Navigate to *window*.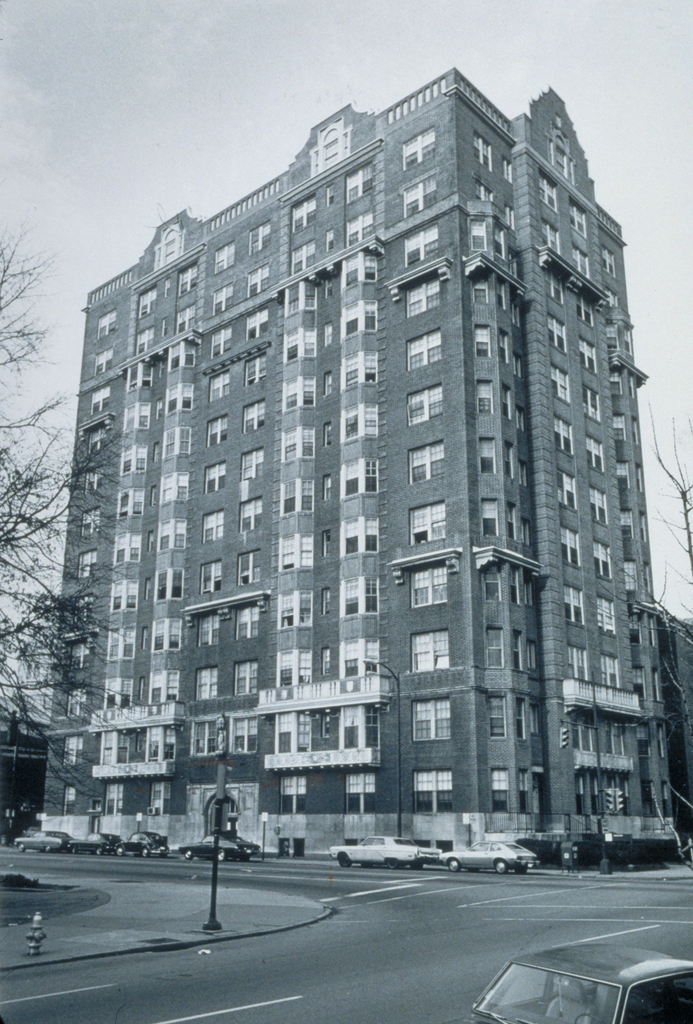
Navigation target: {"left": 402, "top": 273, "right": 444, "bottom": 314}.
